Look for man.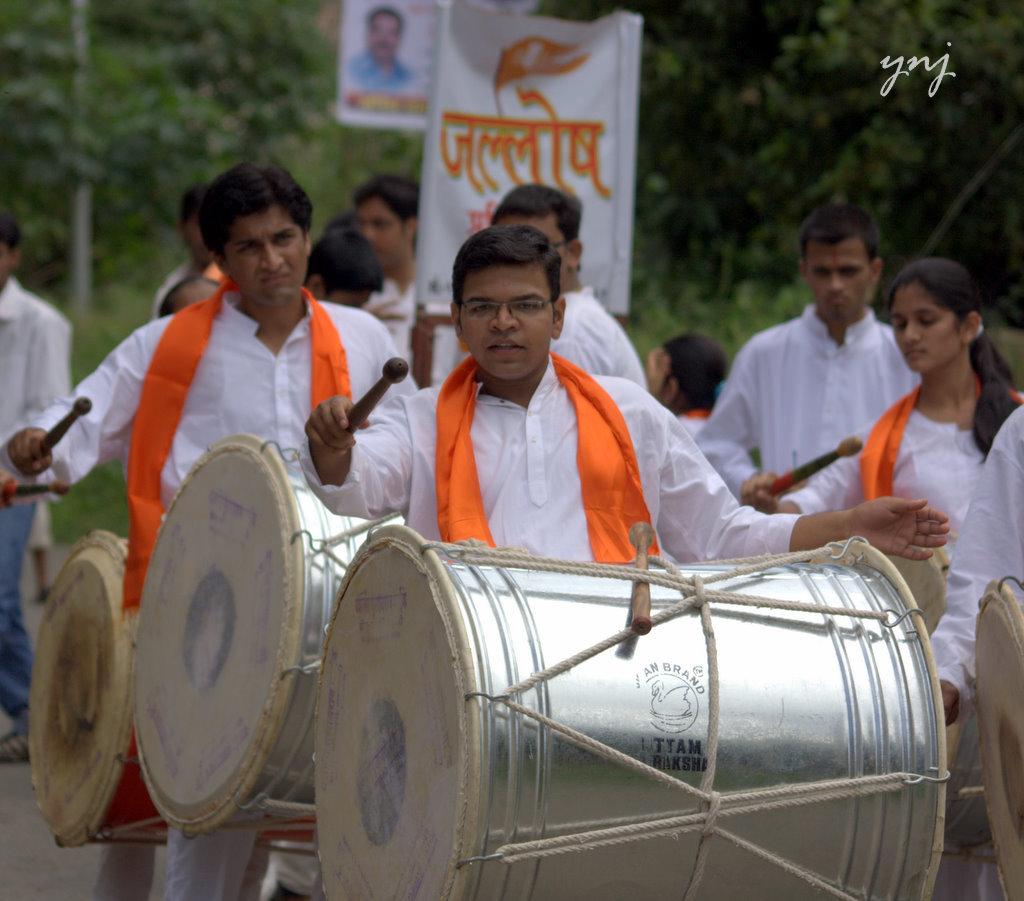
Found: [left=0, top=163, right=424, bottom=900].
